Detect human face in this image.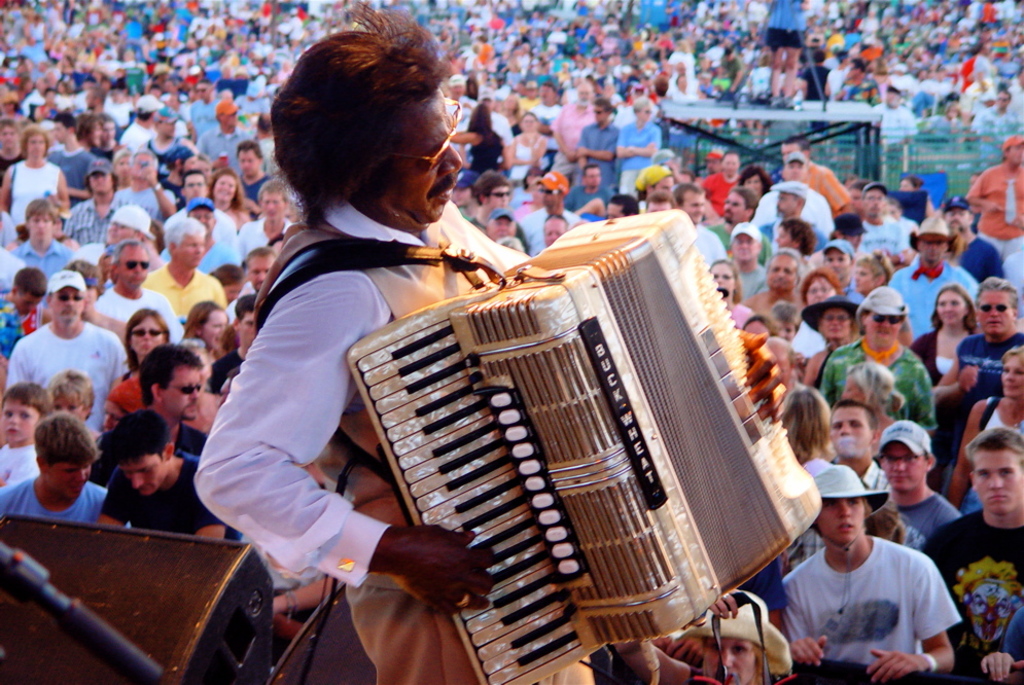
Detection: (x1=864, y1=311, x2=898, y2=346).
